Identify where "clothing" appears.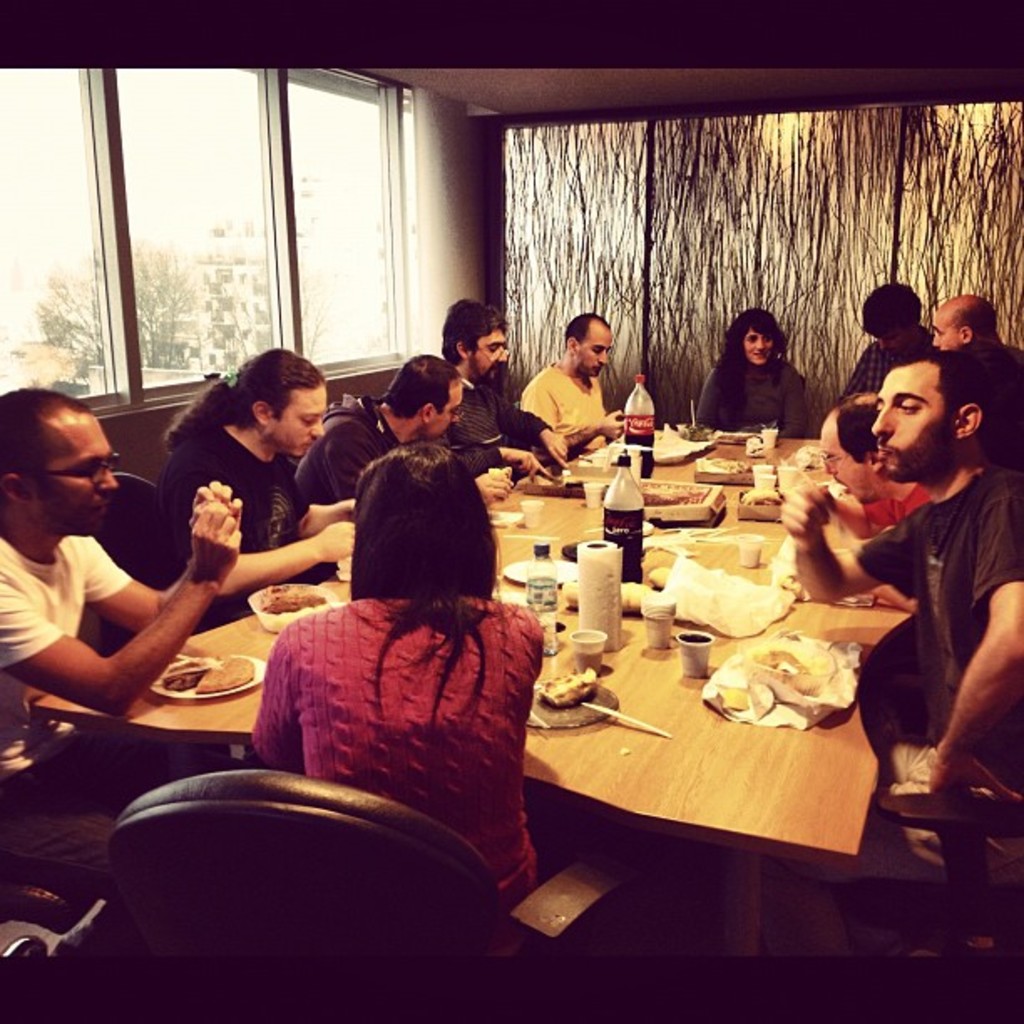
Appears at x1=248 y1=589 x2=550 y2=917.
